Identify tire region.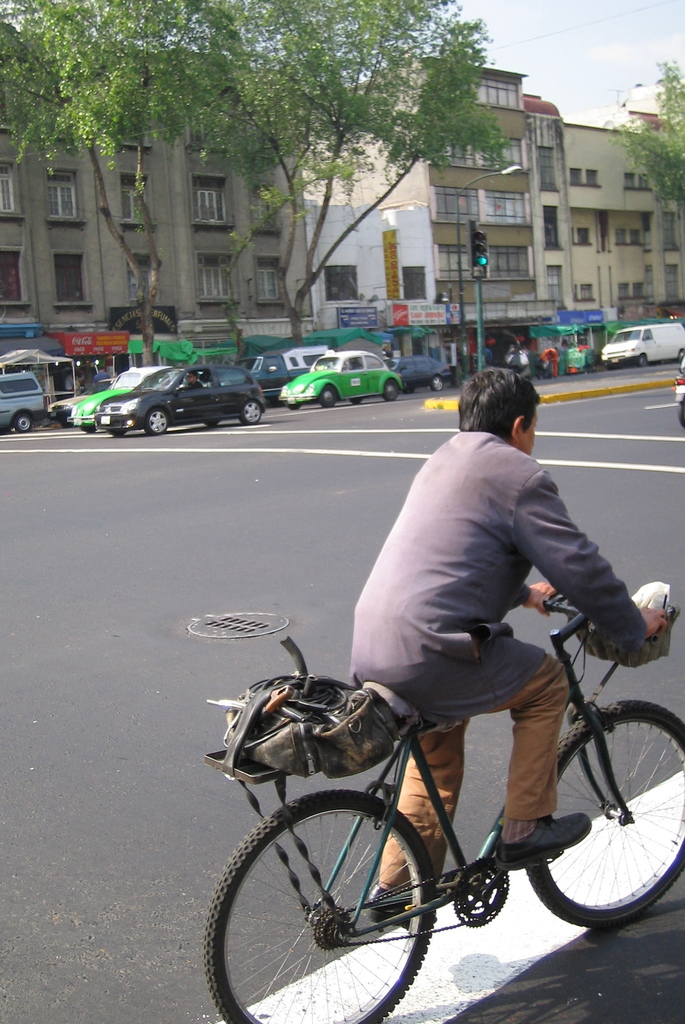
Region: Rect(381, 379, 402, 404).
